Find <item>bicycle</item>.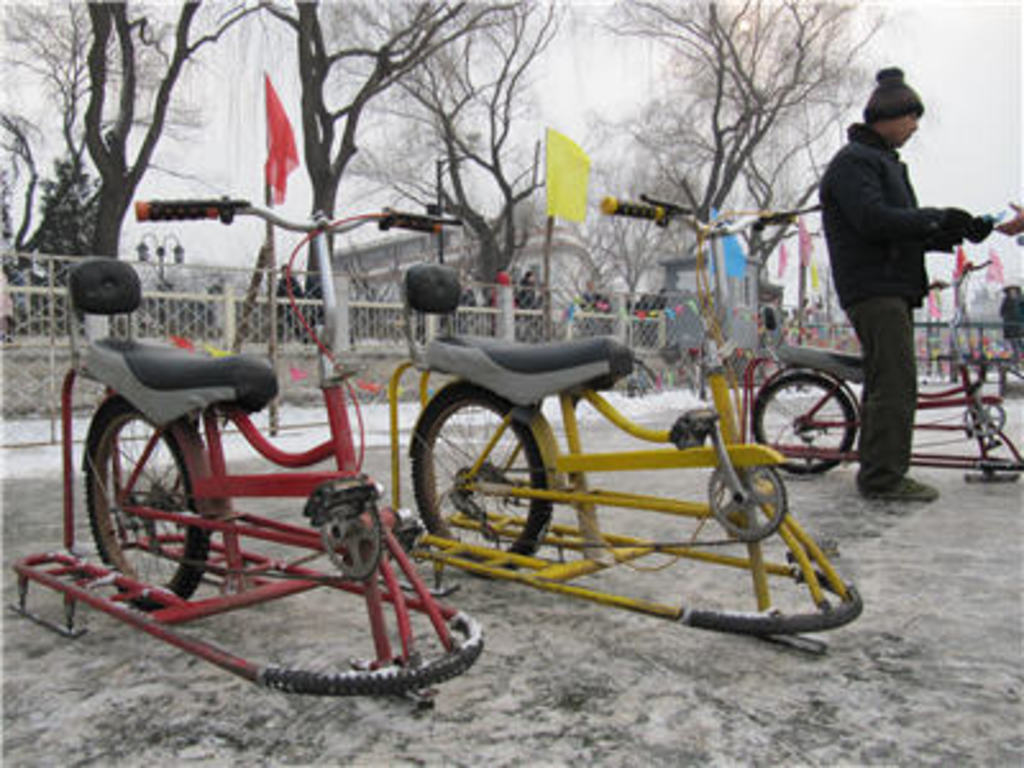
Rect(791, 238, 1021, 494).
